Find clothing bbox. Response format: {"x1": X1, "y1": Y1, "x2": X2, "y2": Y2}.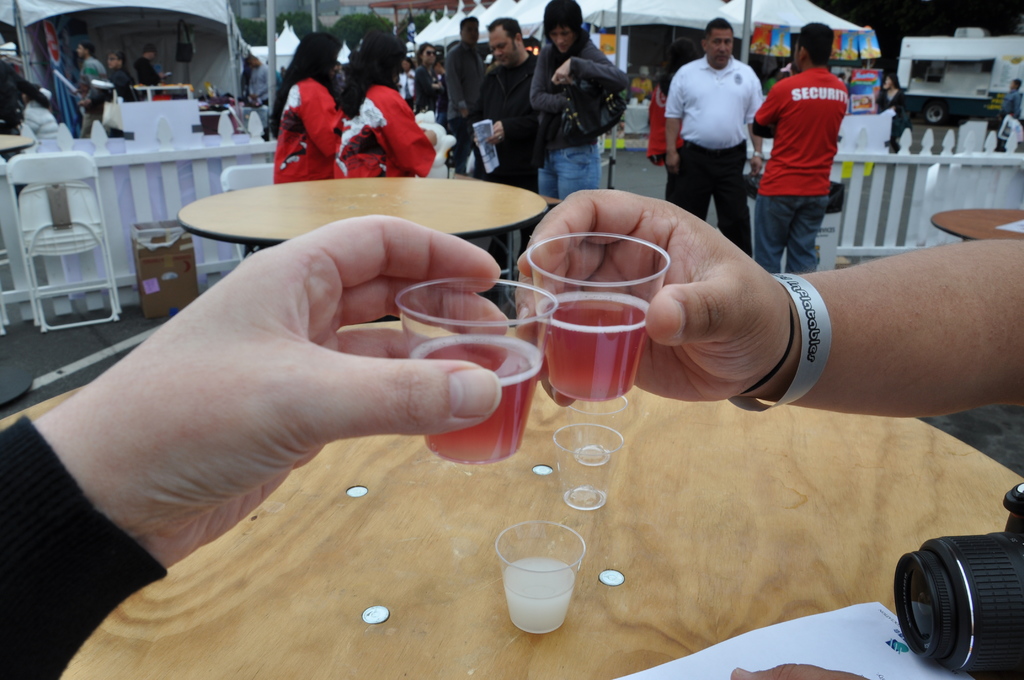
{"x1": 751, "y1": 61, "x2": 814, "y2": 266}.
